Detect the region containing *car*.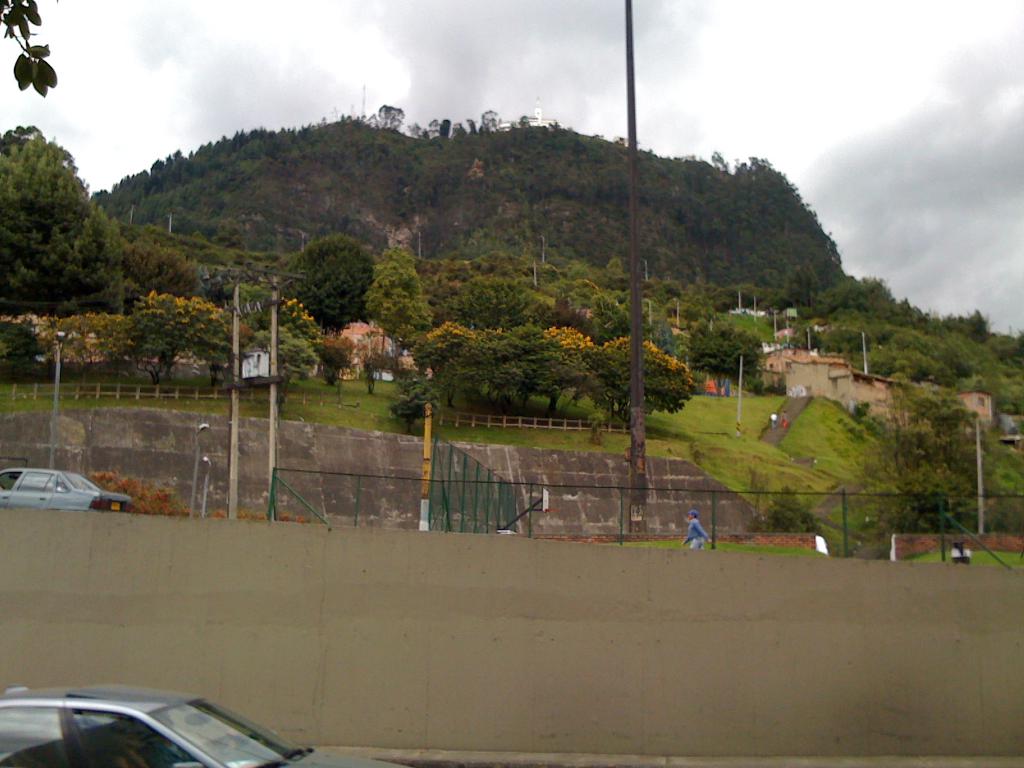
(left=0, top=683, right=399, bottom=767).
